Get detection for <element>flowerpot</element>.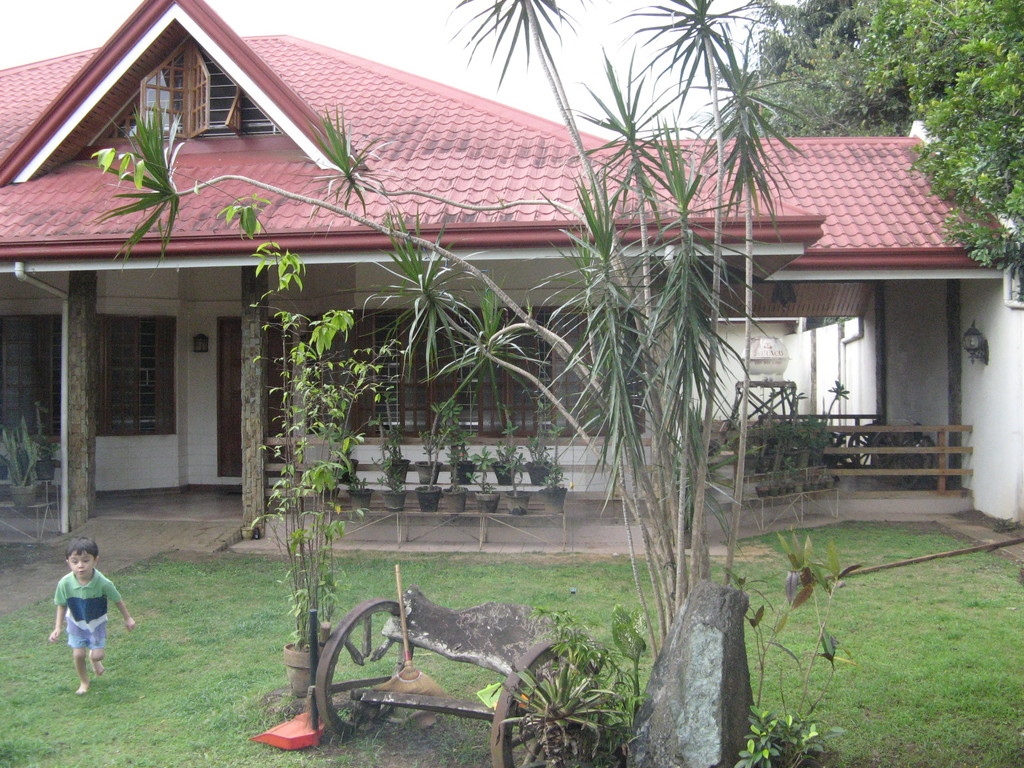
Detection: Rect(386, 457, 408, 482).
